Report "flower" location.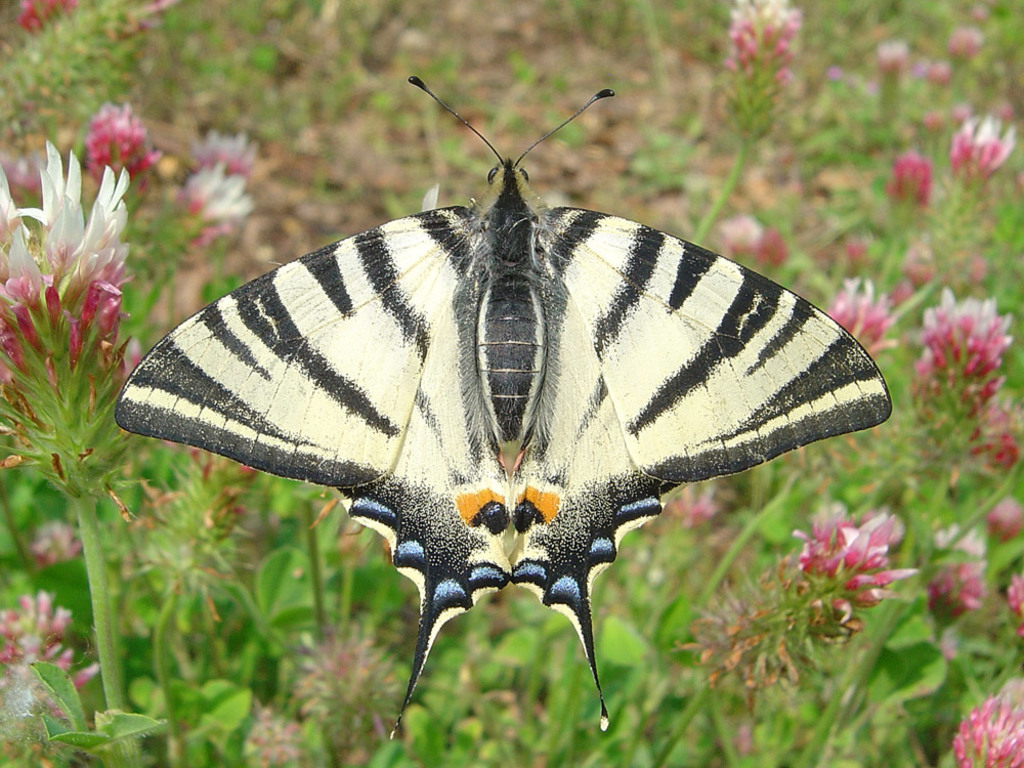
Report: pyautogui.locateOnScreen(872, 44, 919, 88).
